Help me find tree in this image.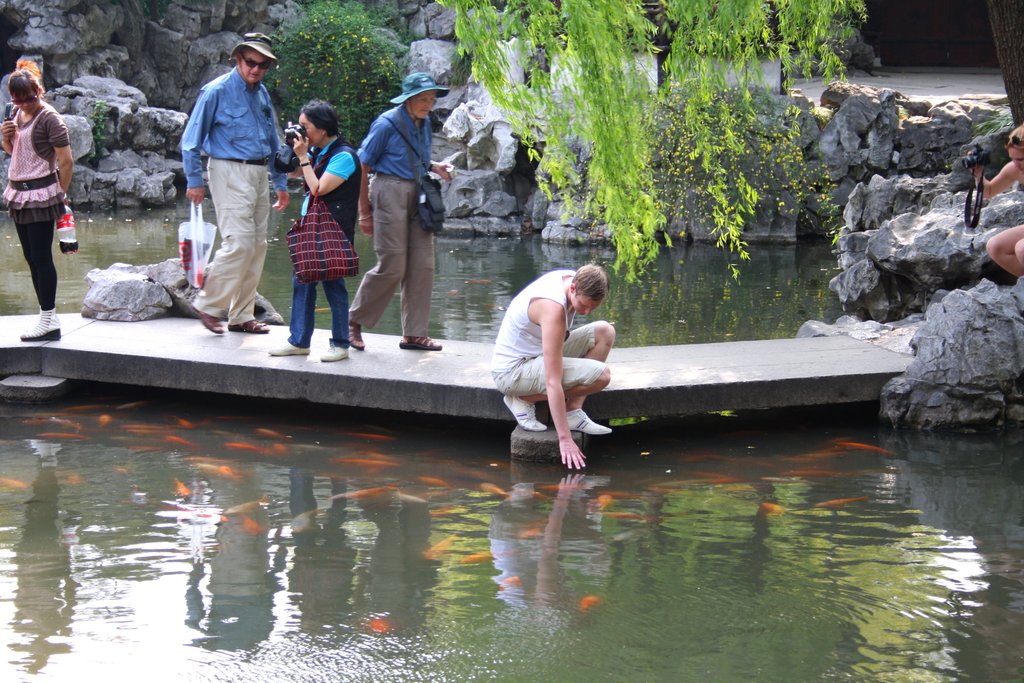
Found it: 464/0/877/278.
